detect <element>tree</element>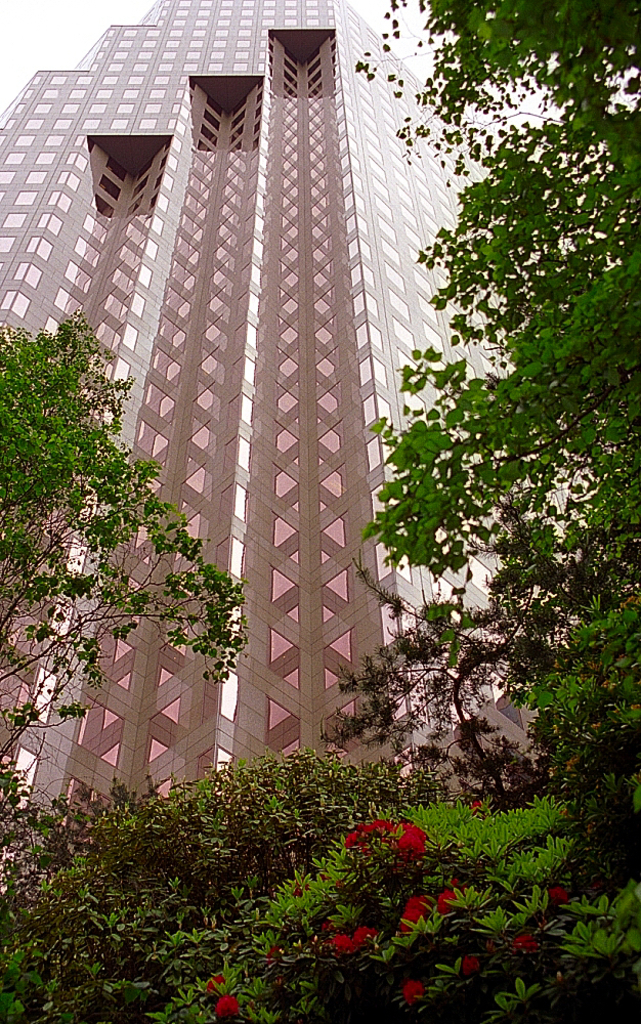
[left=350, top=0, right=640, bottom=819]
